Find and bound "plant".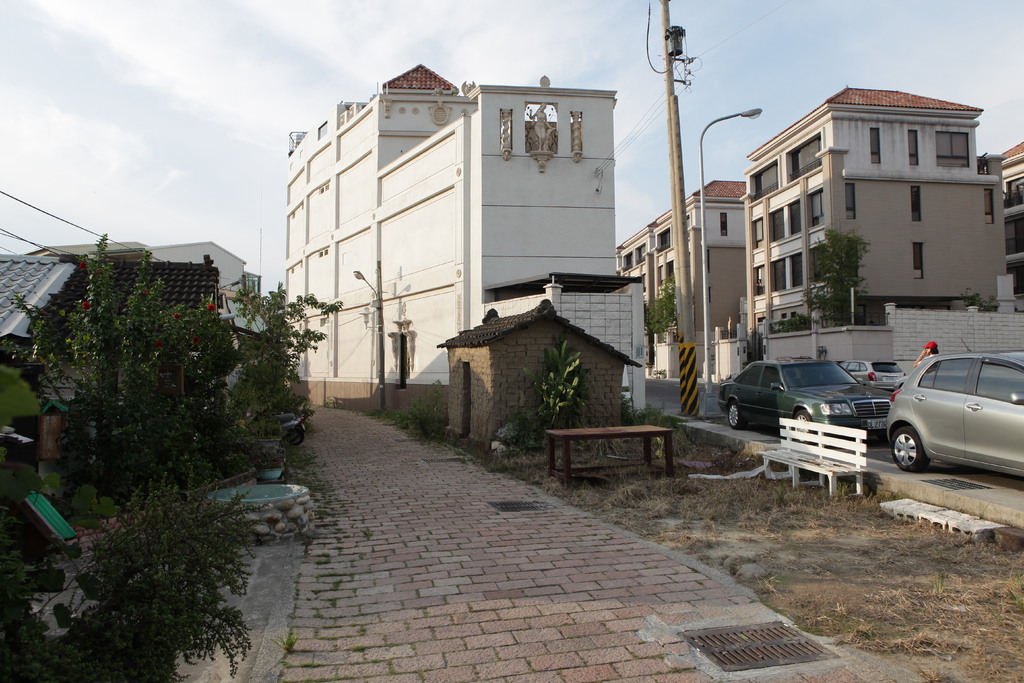
Bound: 276/431/346/544.
